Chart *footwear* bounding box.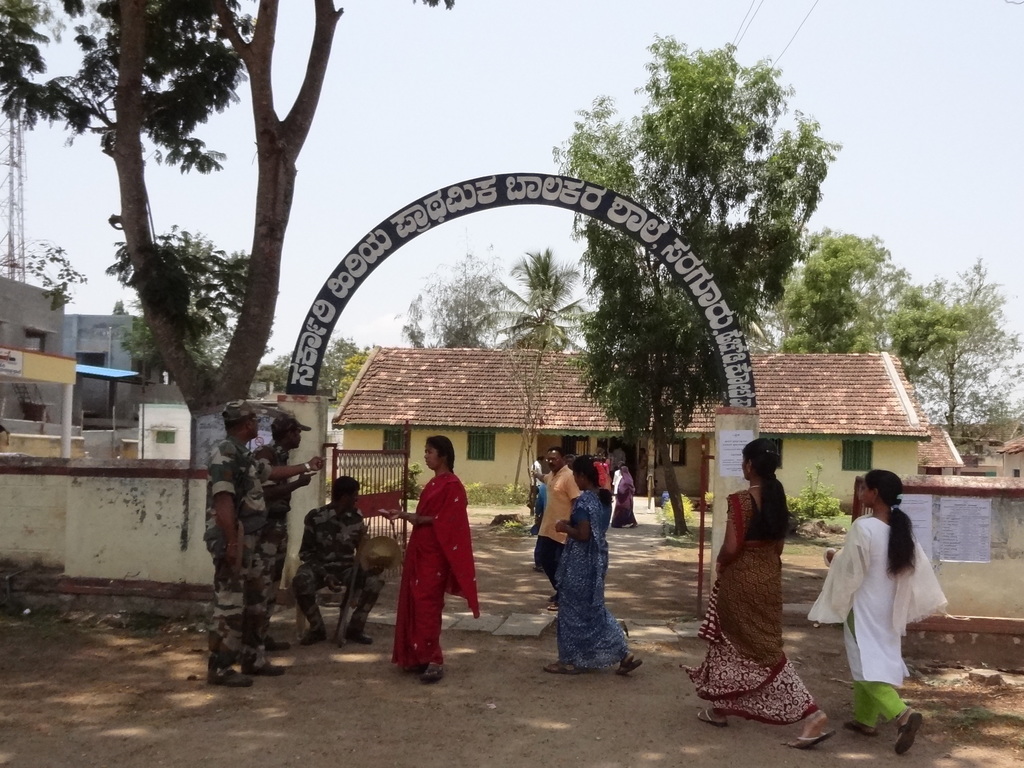
Charted: [left=203, top=666, right=259, bottom=689].
